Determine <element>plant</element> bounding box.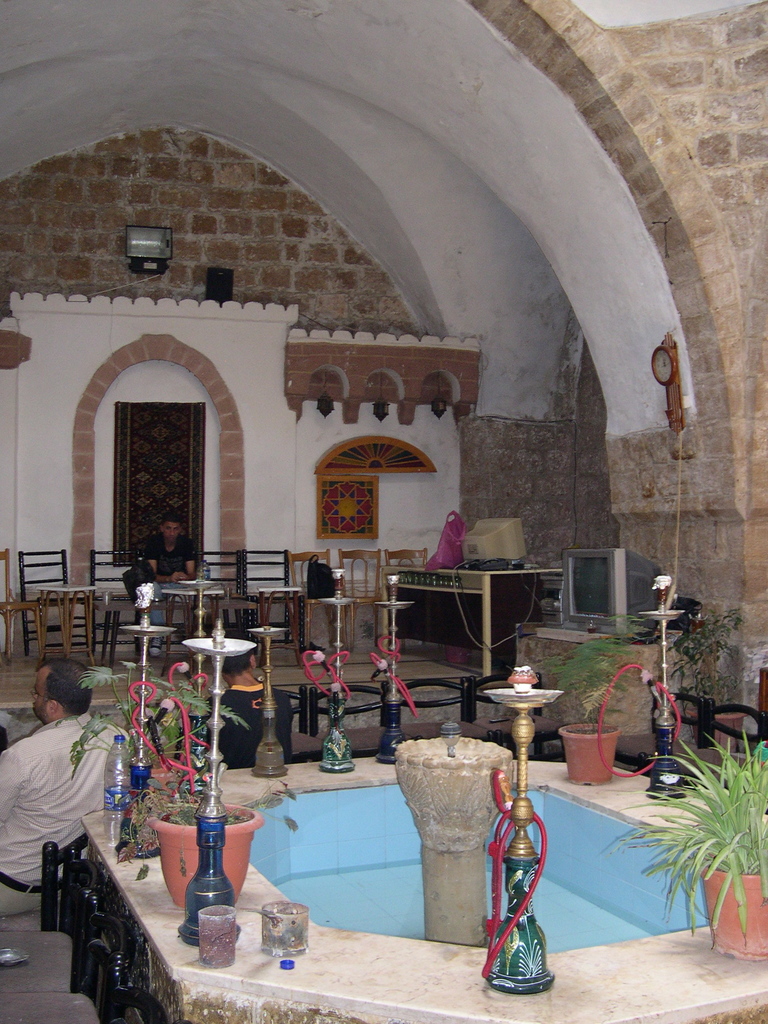
Determined: pyautogui.locateOnScreen(675, 603, 746, 712).
